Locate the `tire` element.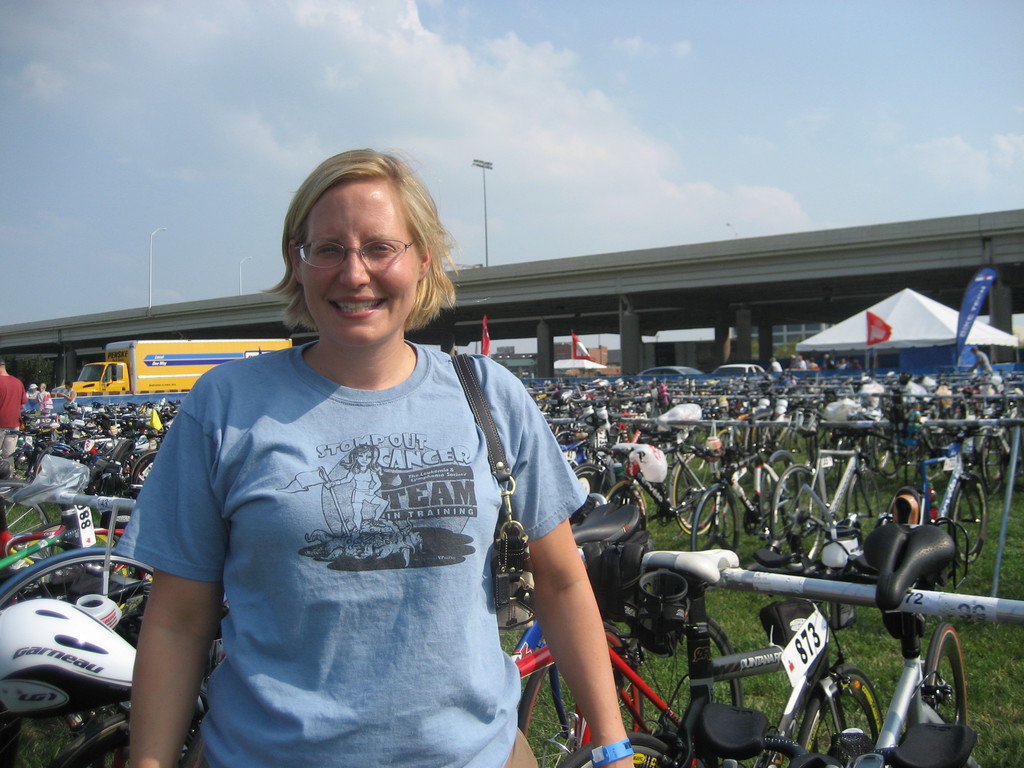
Element bbox: bbox(602, 479, 647, 529).
